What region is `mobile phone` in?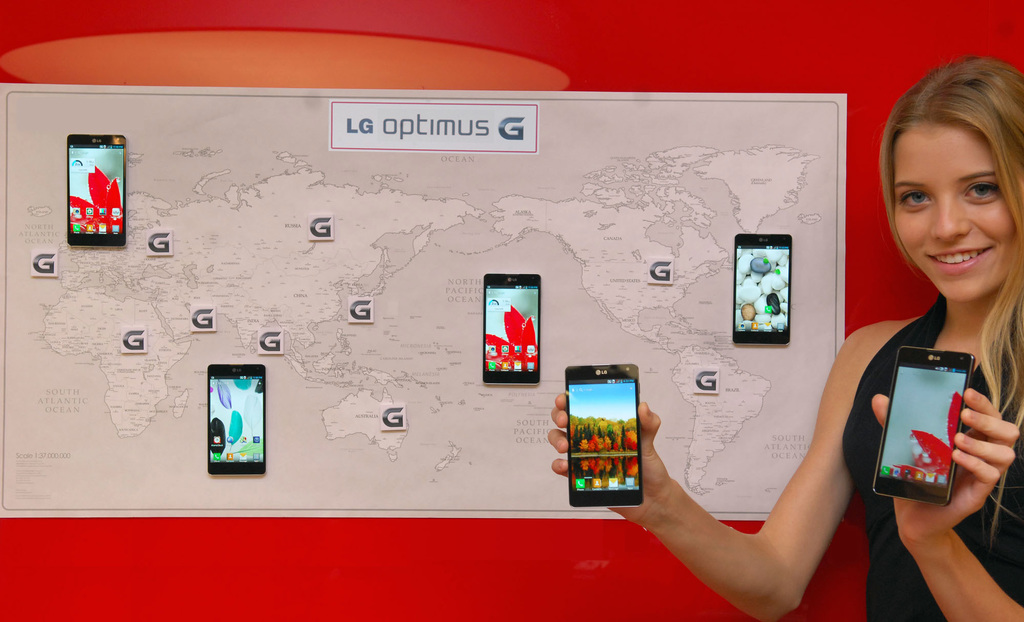
detection(732, 232, 792, 346).
